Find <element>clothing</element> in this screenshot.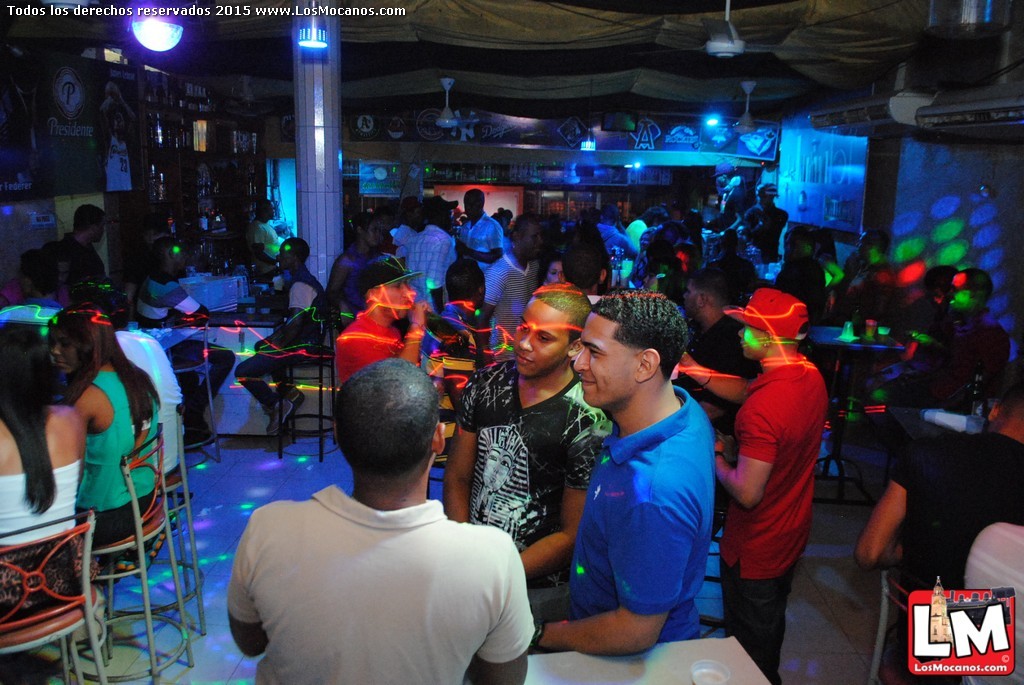
The bounding box for <element>clothing</element> is <region>49, 228, 111, 294</region>.
